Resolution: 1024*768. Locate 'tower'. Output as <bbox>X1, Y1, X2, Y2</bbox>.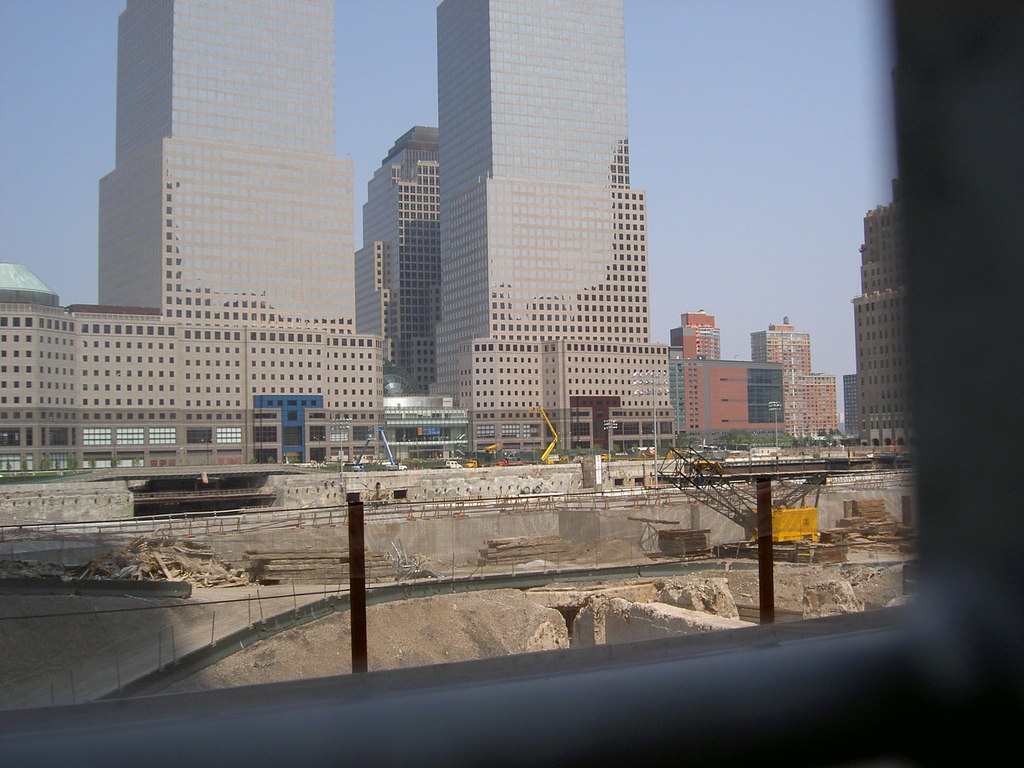
<bbox>860, 172, 909, 452</bbox>.
